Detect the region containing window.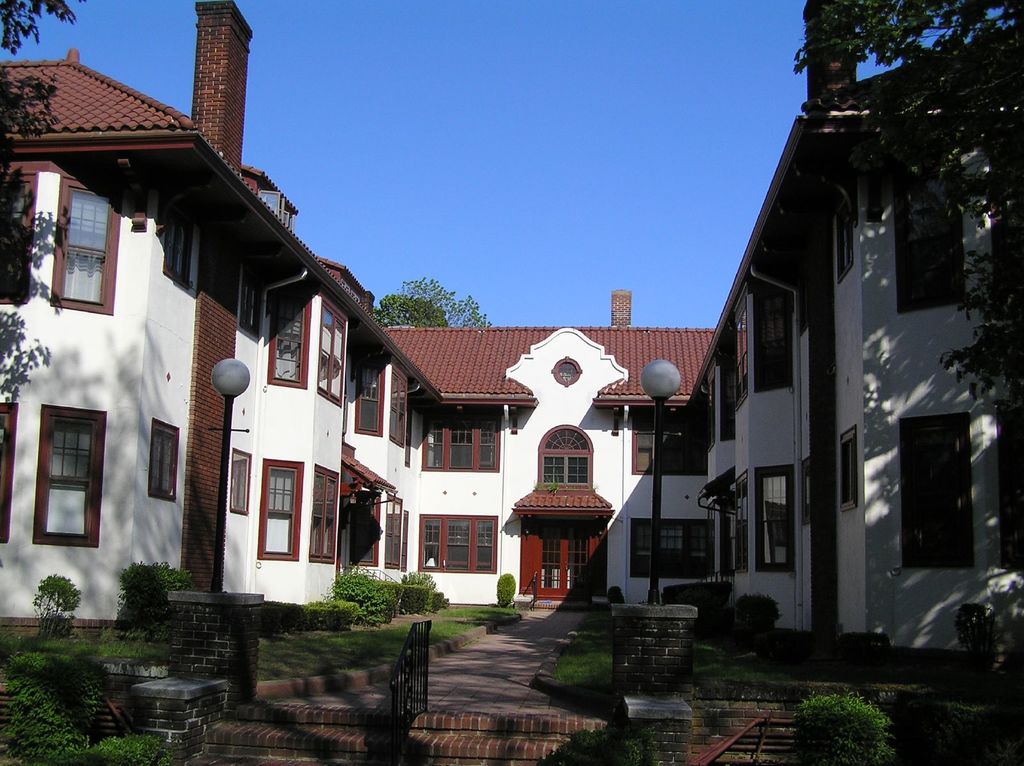
crop(31, 406, 111, 556).
